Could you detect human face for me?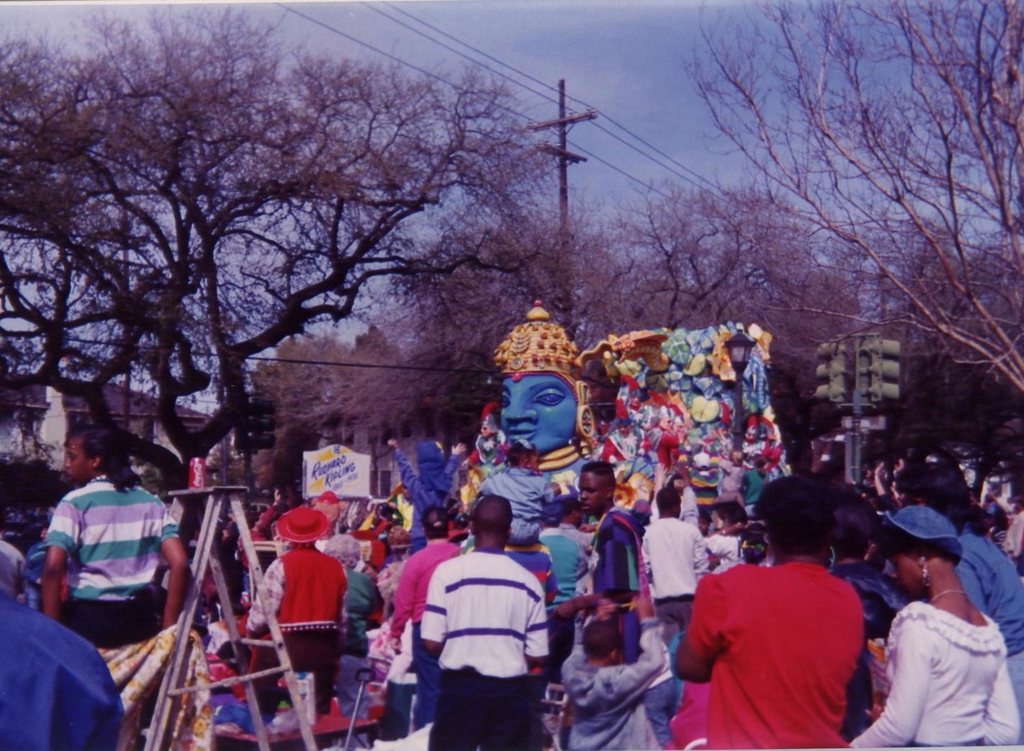
Detection result: 653 418 672 429.
